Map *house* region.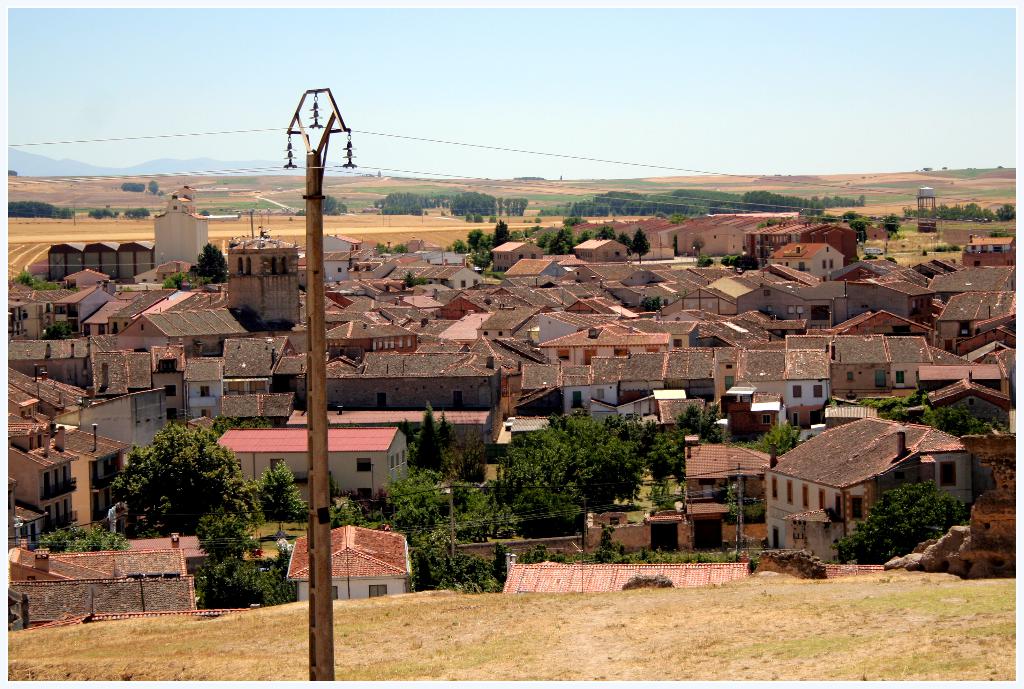
Mapped to BBox(755, 549, 901, 581).
